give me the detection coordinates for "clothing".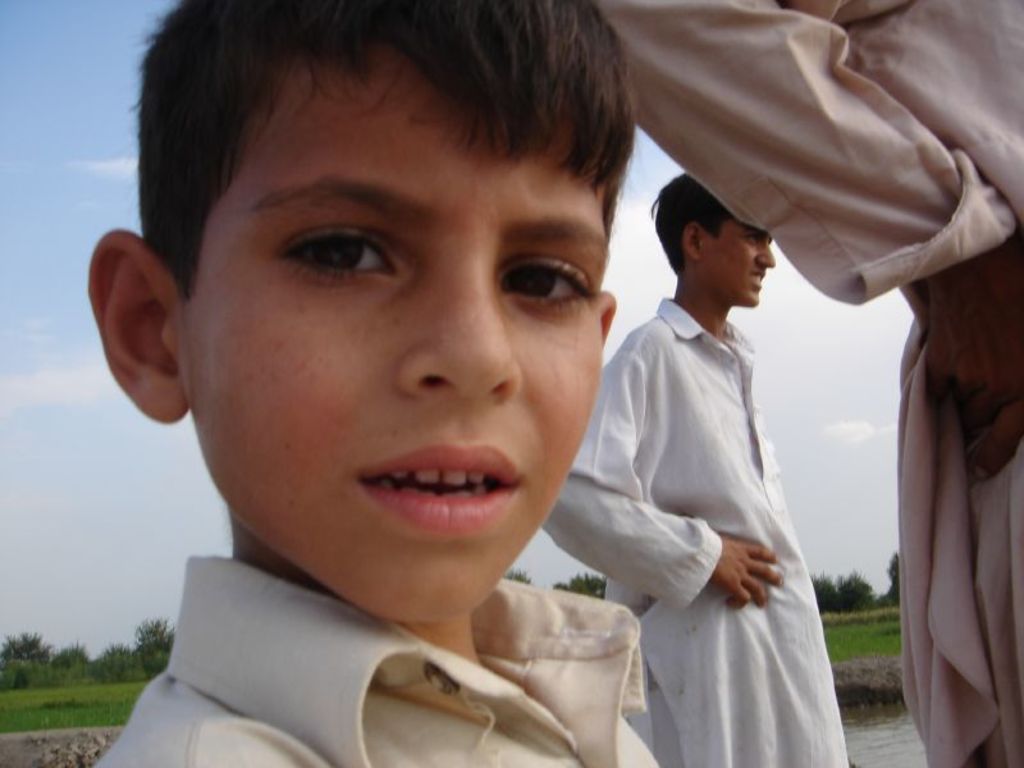
left=547, top=266, right=863, bottom=767.
